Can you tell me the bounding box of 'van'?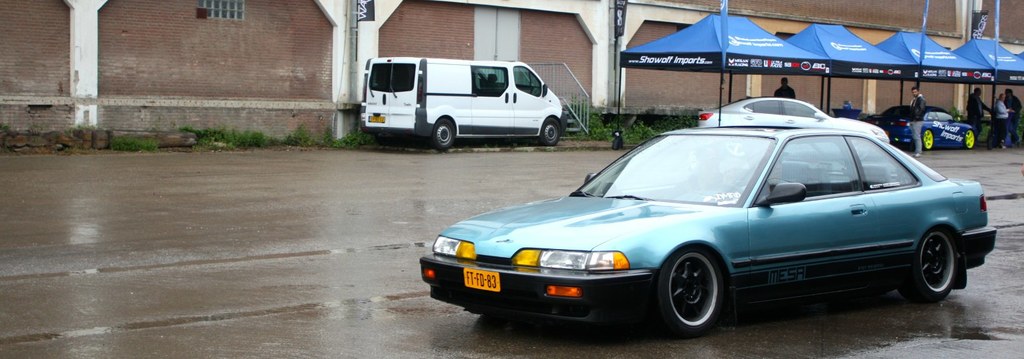
(left=358, top=53, right=569, bottom=153).
